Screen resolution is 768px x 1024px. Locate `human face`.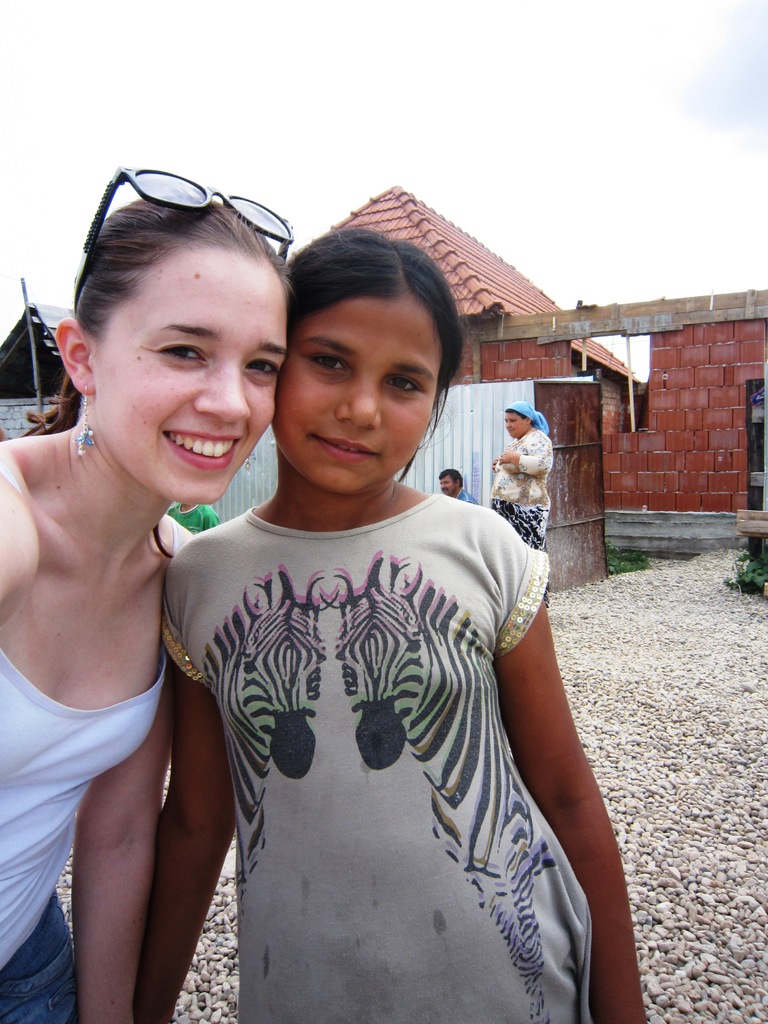
x1=440, y1=476, x2=454, y2=493.
